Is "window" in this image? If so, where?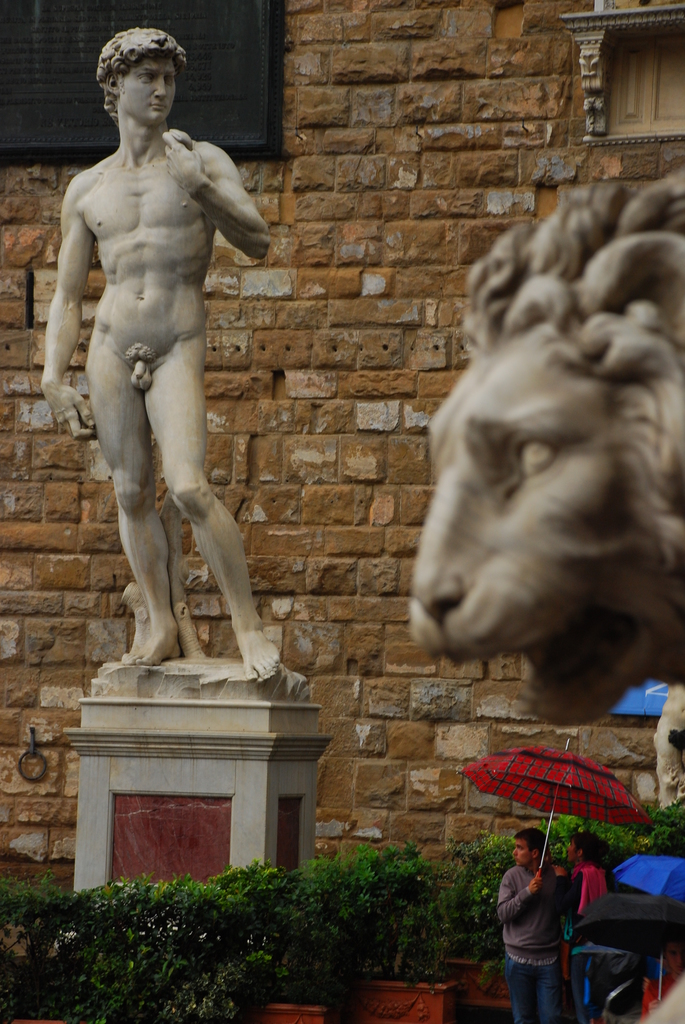
Yes, at 0, 0, 281, 166.
